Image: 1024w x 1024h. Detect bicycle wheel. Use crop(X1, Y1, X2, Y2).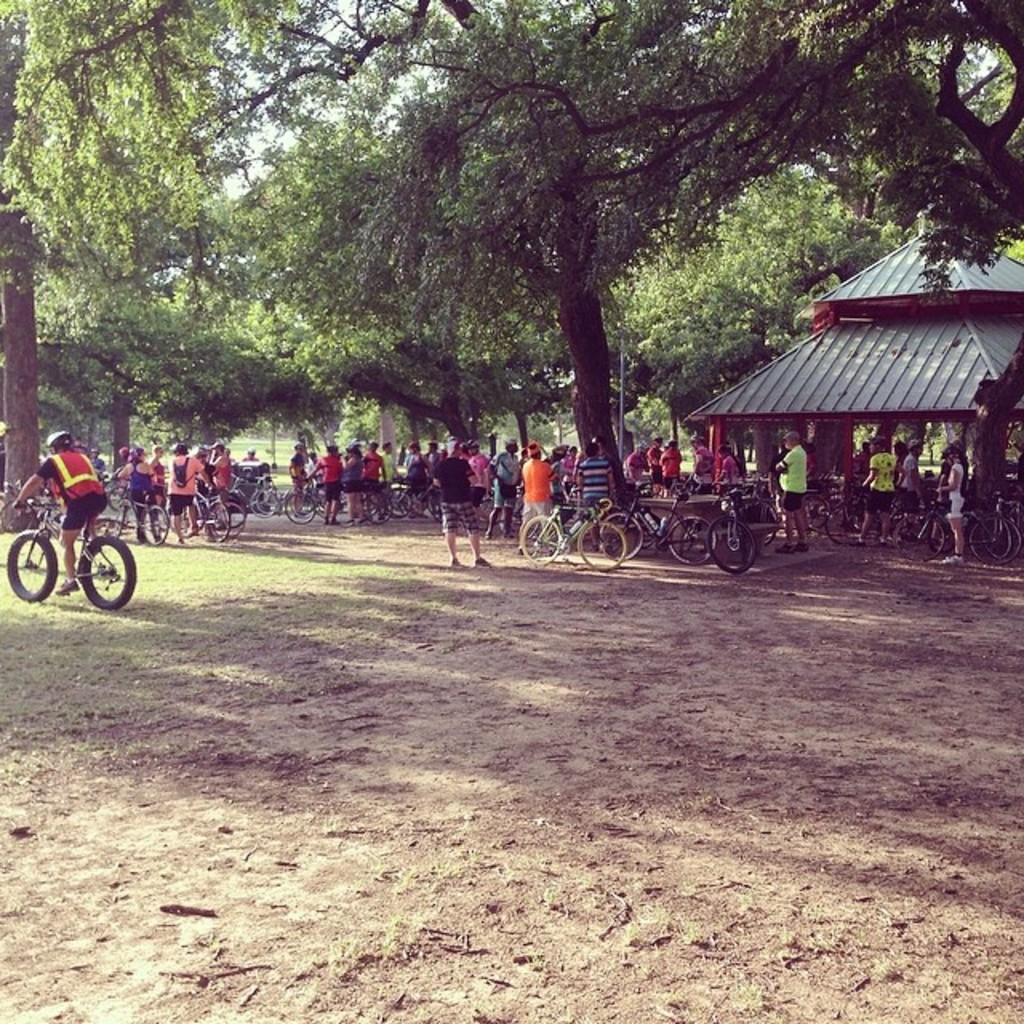
crop(248, 488, 272, 517).
